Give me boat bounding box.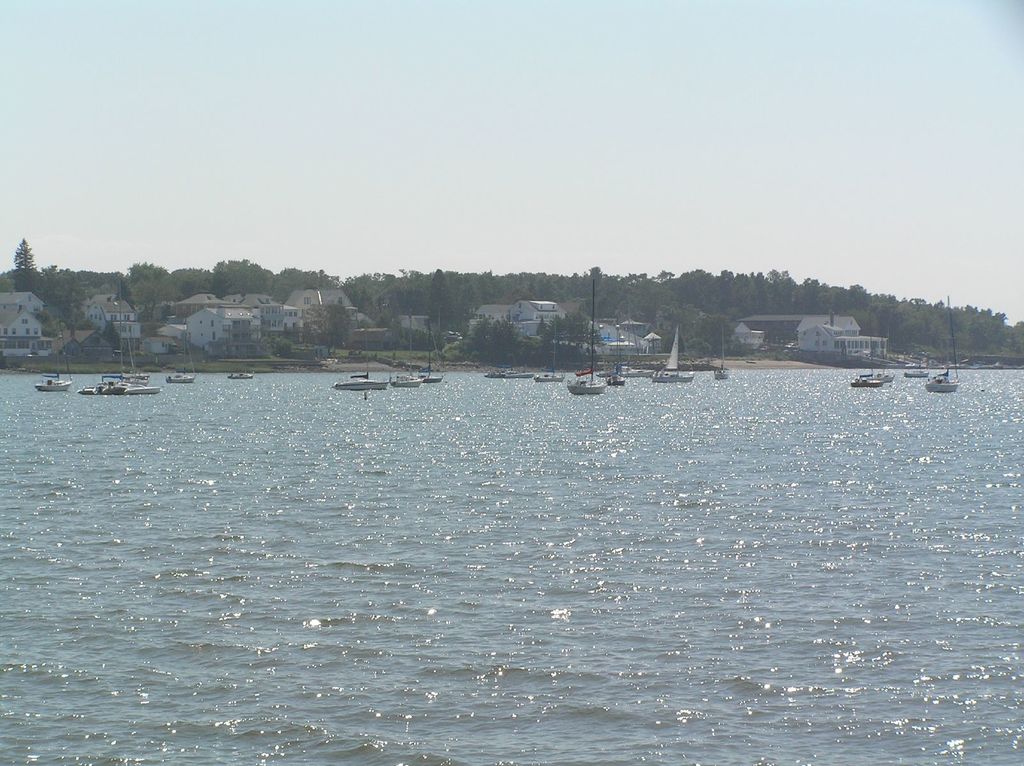
detection(617, 299, 651, 376).
